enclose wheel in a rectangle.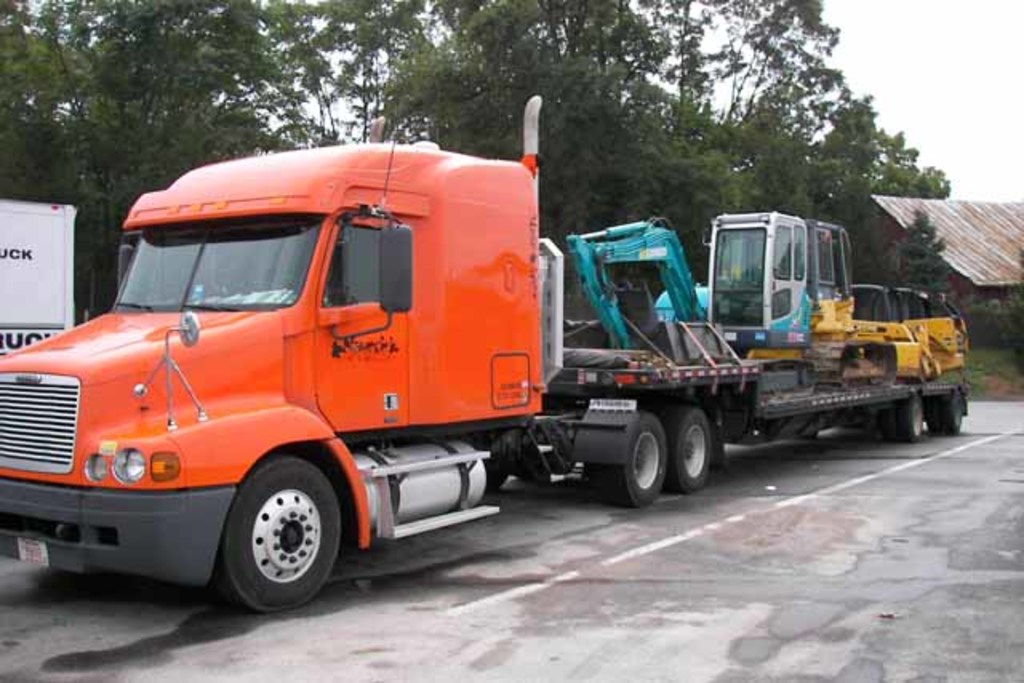
l=947, t=393, r=963, b=435.
